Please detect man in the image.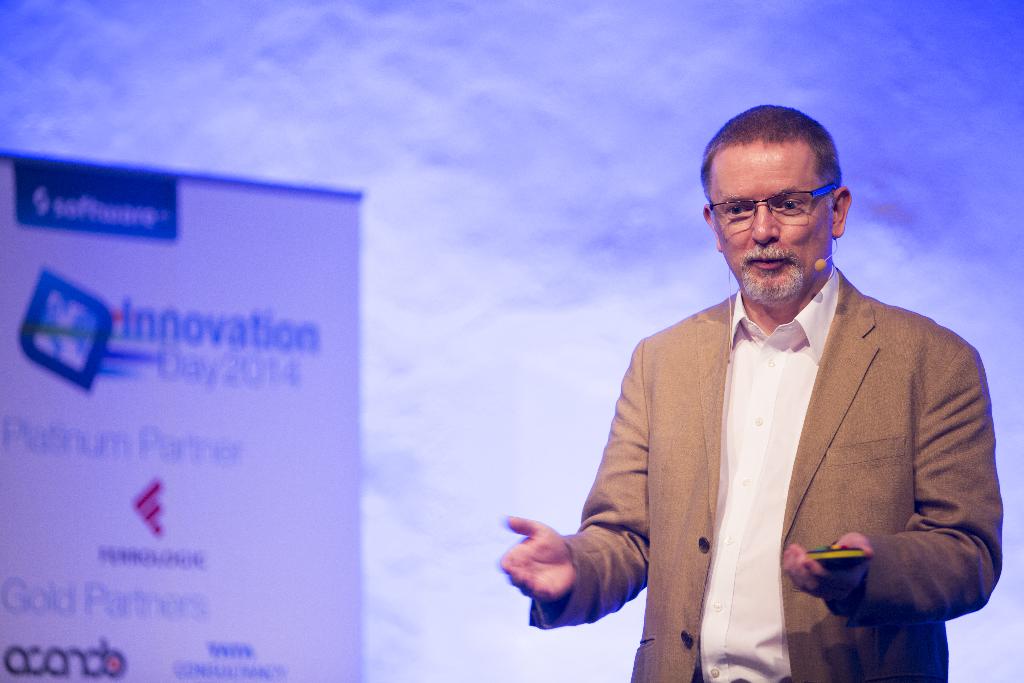
Rect(538, 132, 996, 677).
